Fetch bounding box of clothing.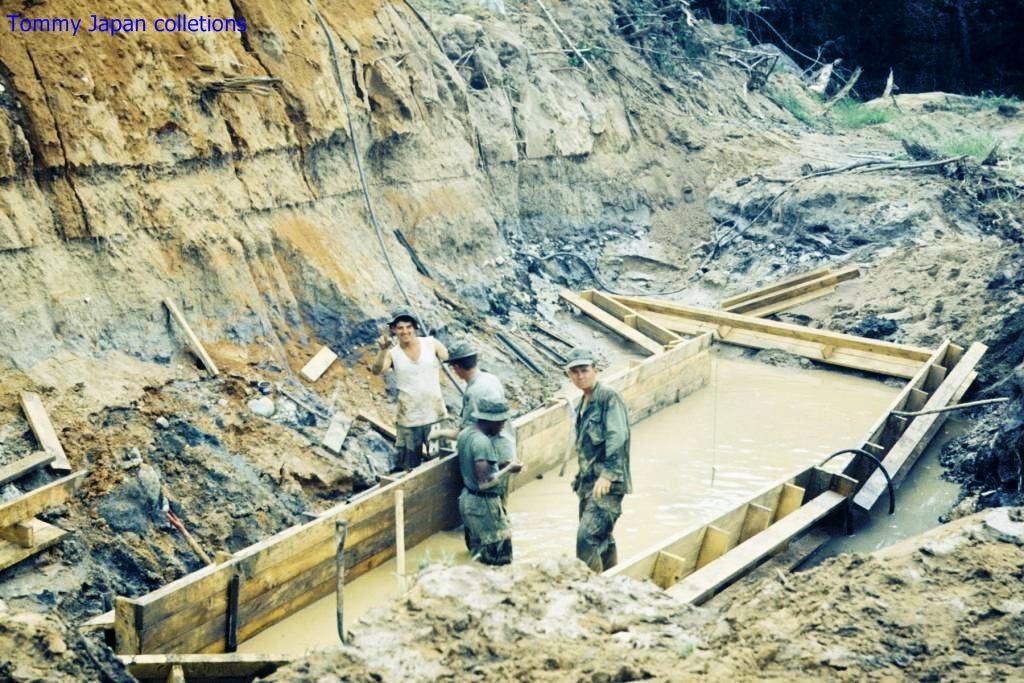
Bbox: (452,422,514,568).
